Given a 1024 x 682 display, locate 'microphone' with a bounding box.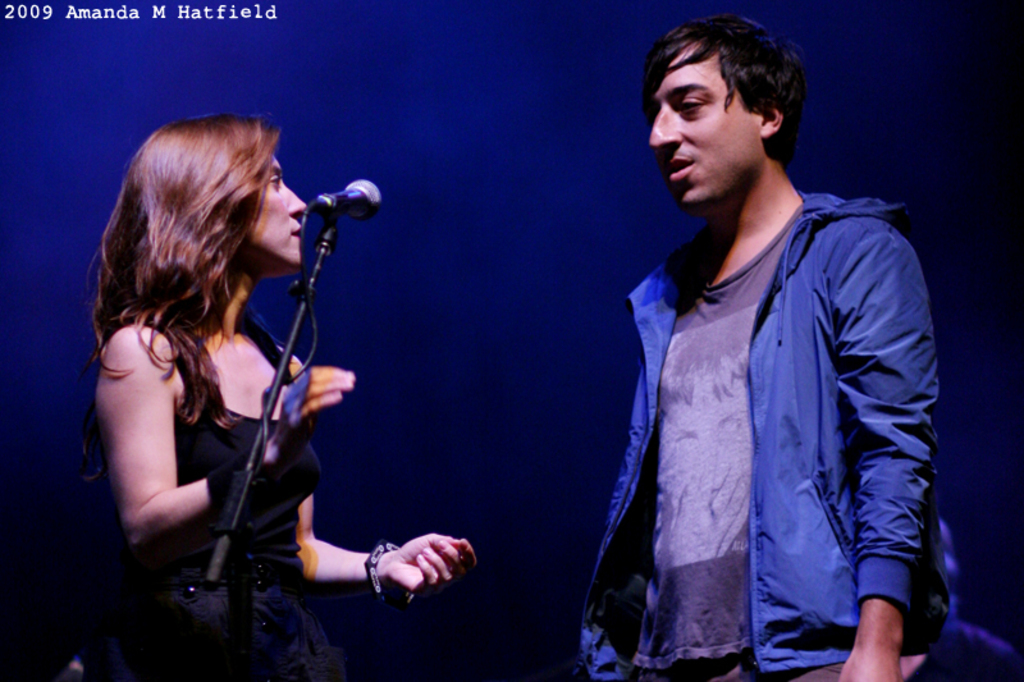
Located: l=300, t=179, r=384, b=242.
